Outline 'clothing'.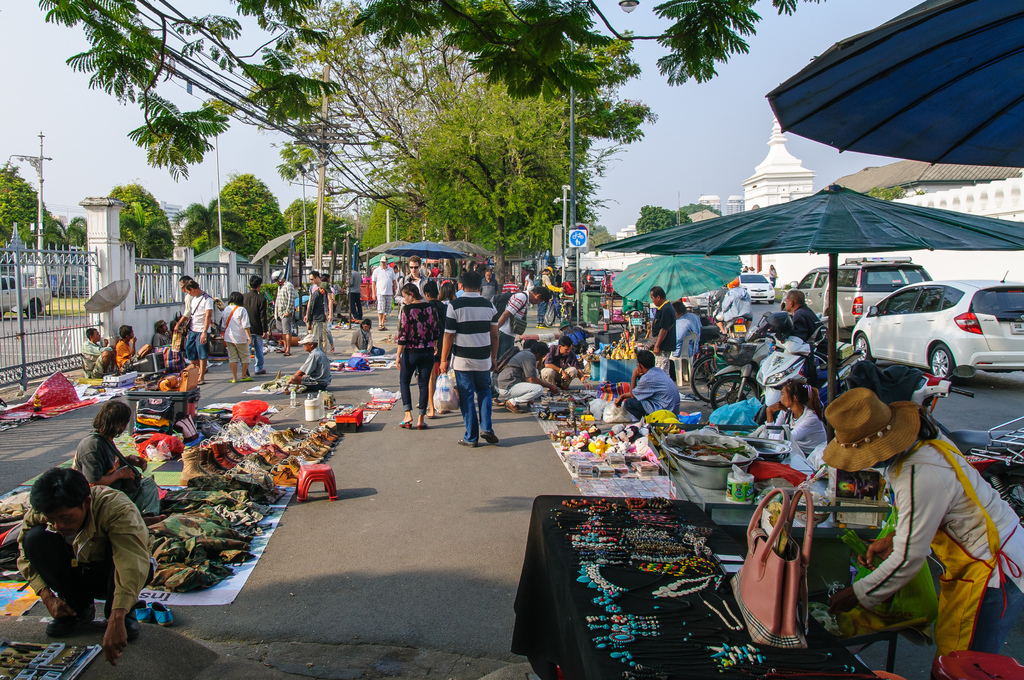
Outline: (left=403, top=300, right=435, bottom=349).
